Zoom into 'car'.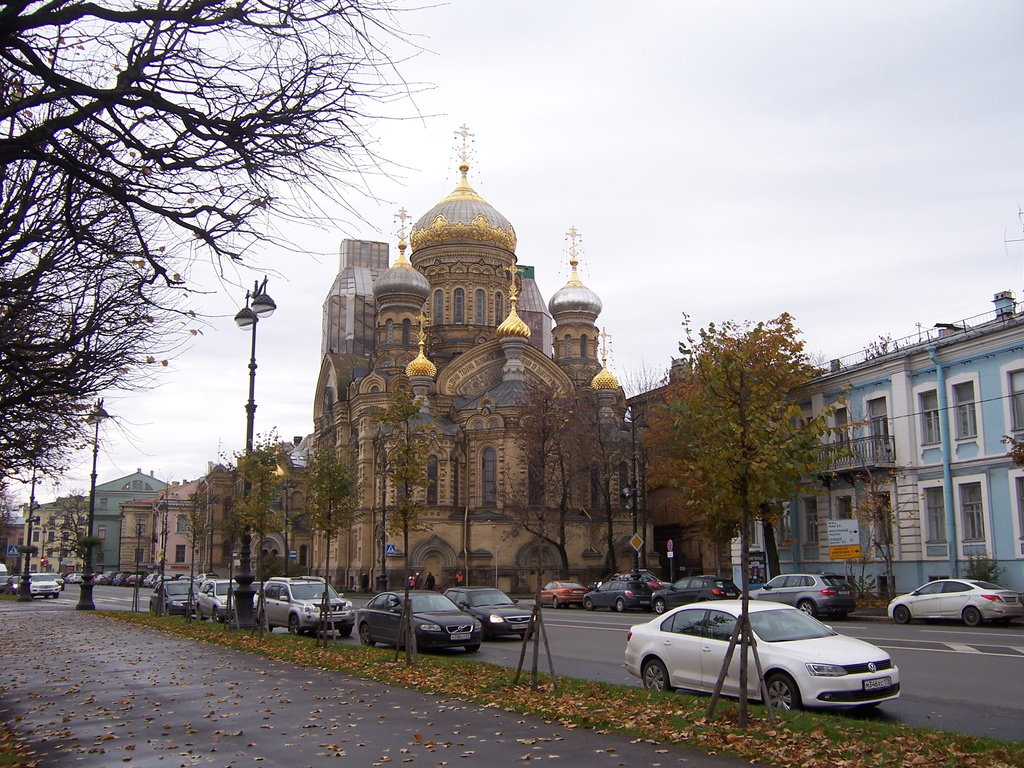
Zoom target: 535 575 584 601.
